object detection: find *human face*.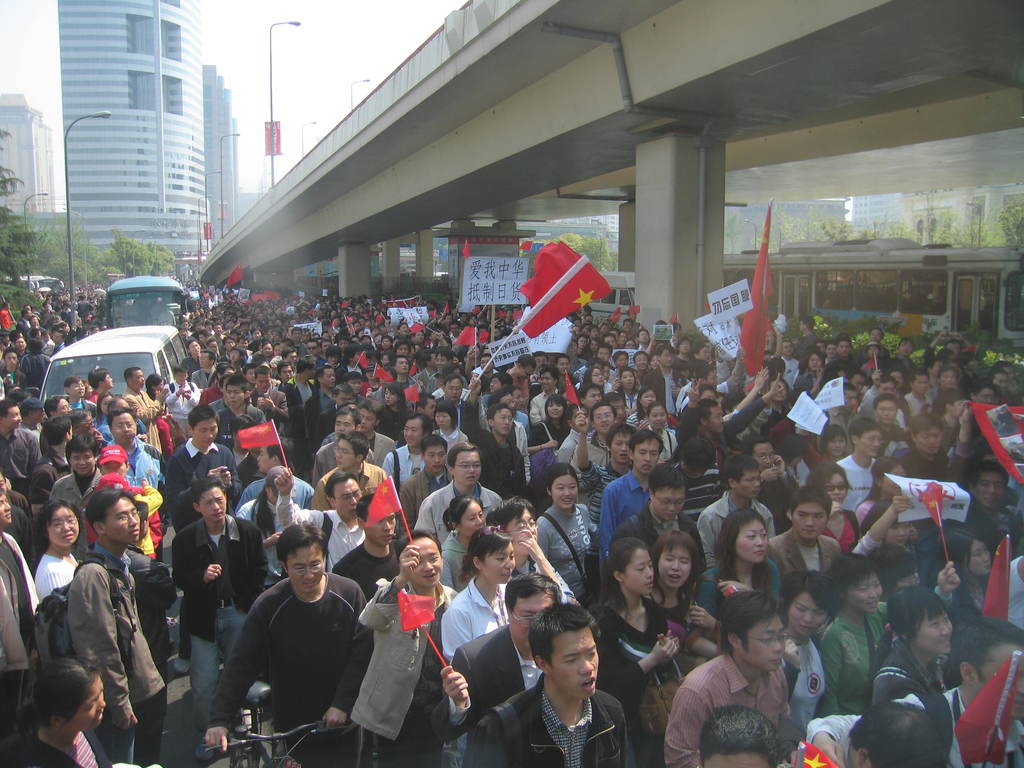
bbox=(739, 471, 763, 500).
